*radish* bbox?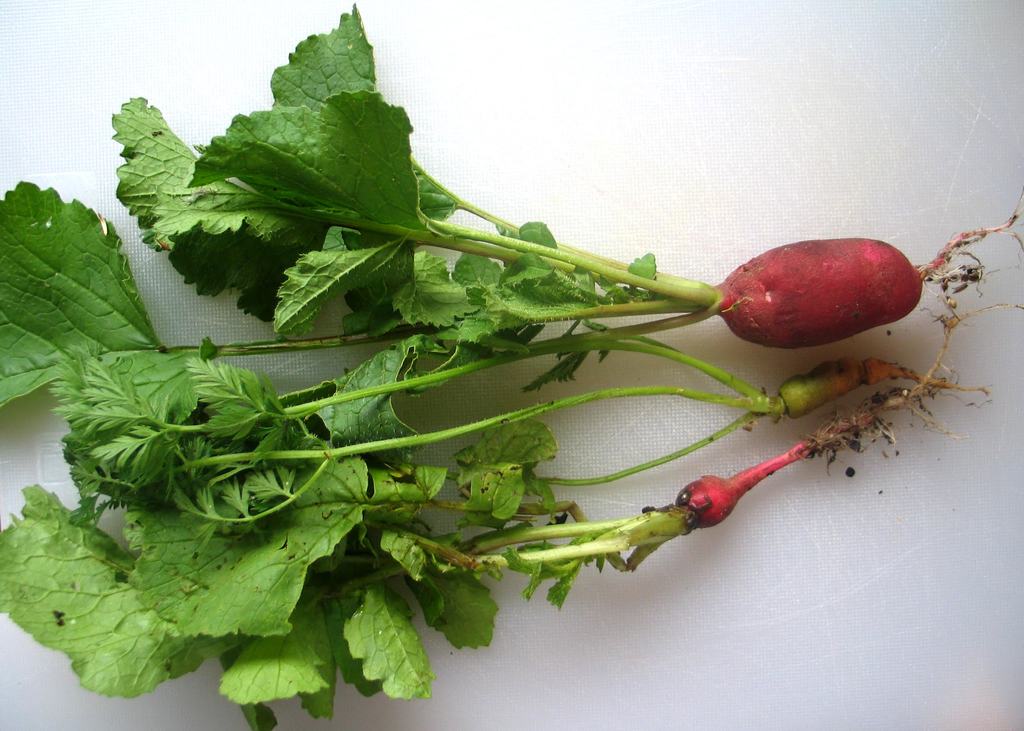
rect(106, 0, 1012, 366)
